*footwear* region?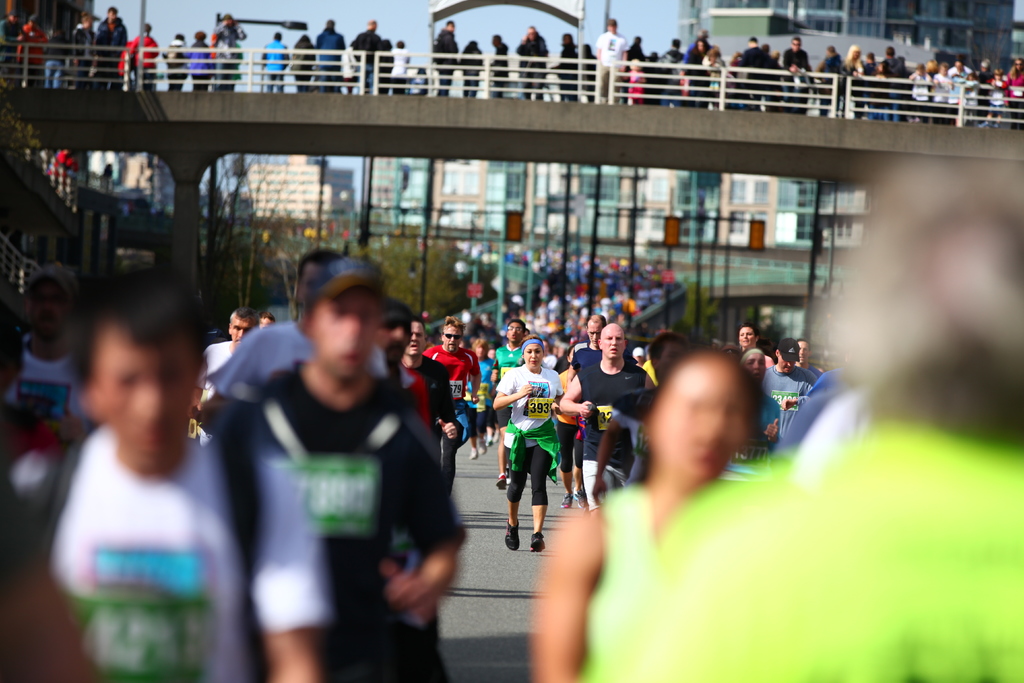
select_region(496, 473, 506, 490)
